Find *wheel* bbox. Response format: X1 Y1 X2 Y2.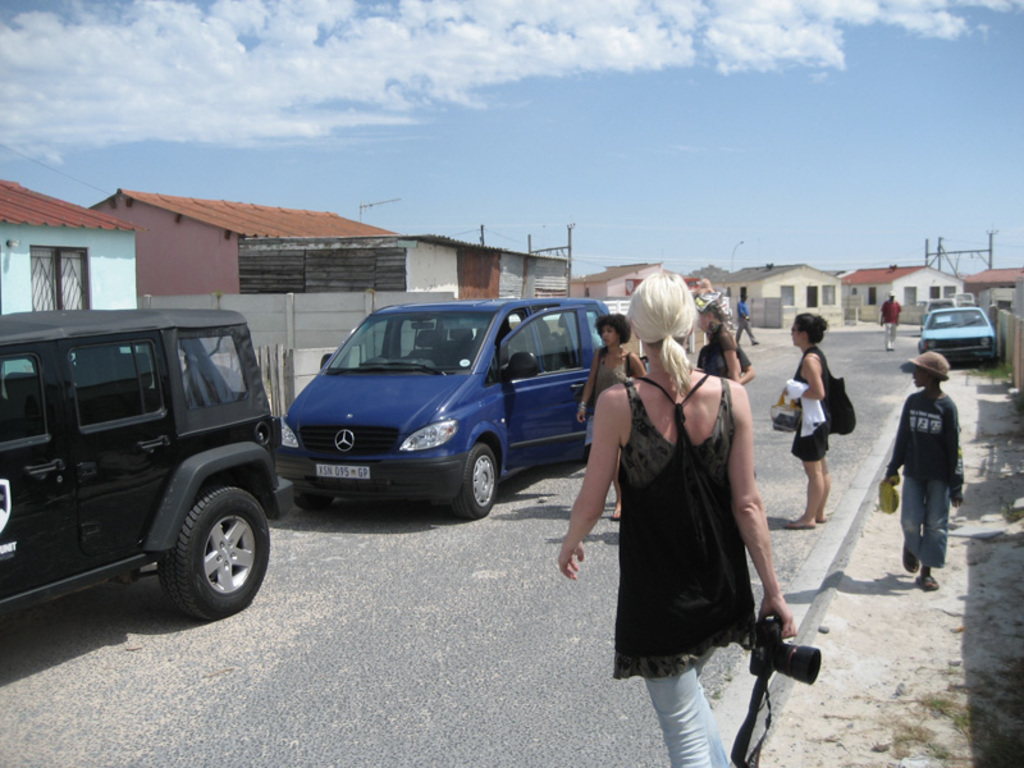
157 485 271 620.
